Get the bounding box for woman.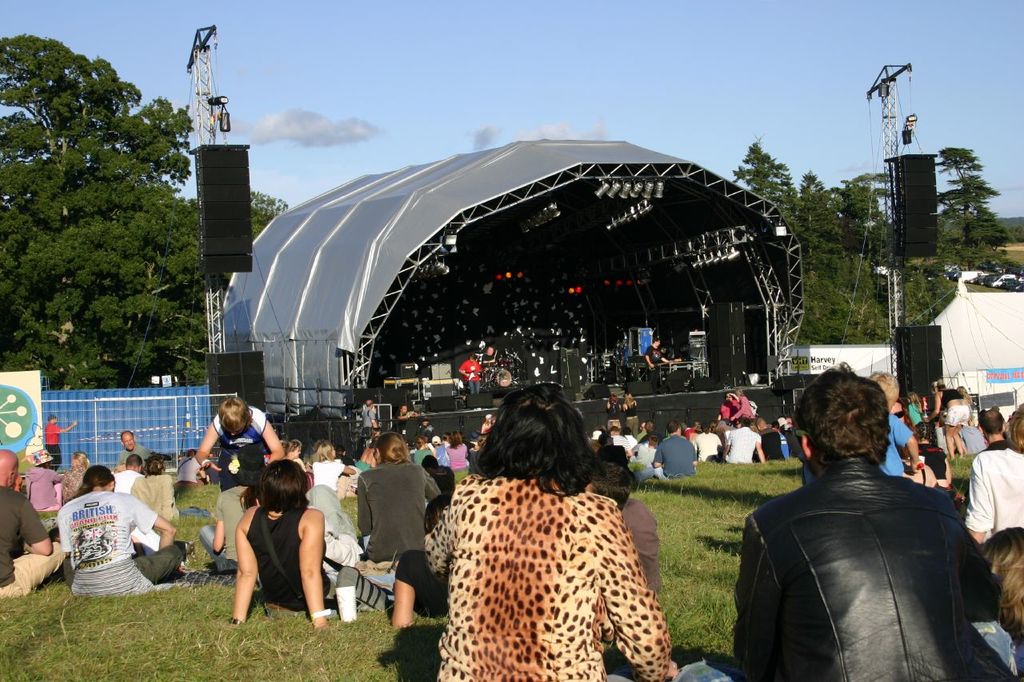
bbox(618, 390, 642, 439).
